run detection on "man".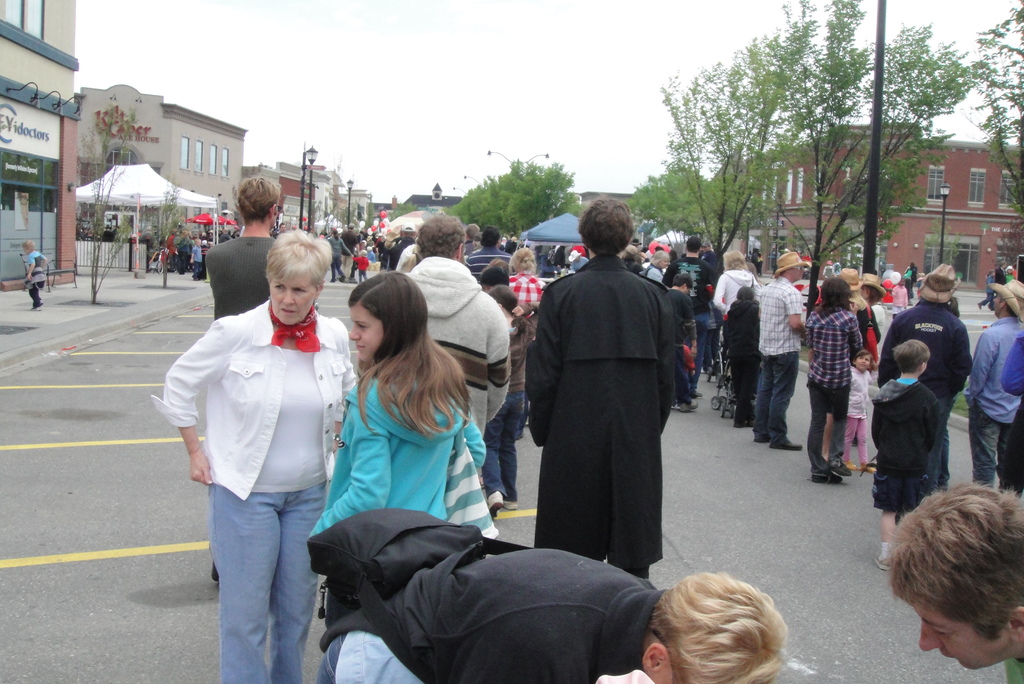
Result: box(339, 222, 360, 284).
